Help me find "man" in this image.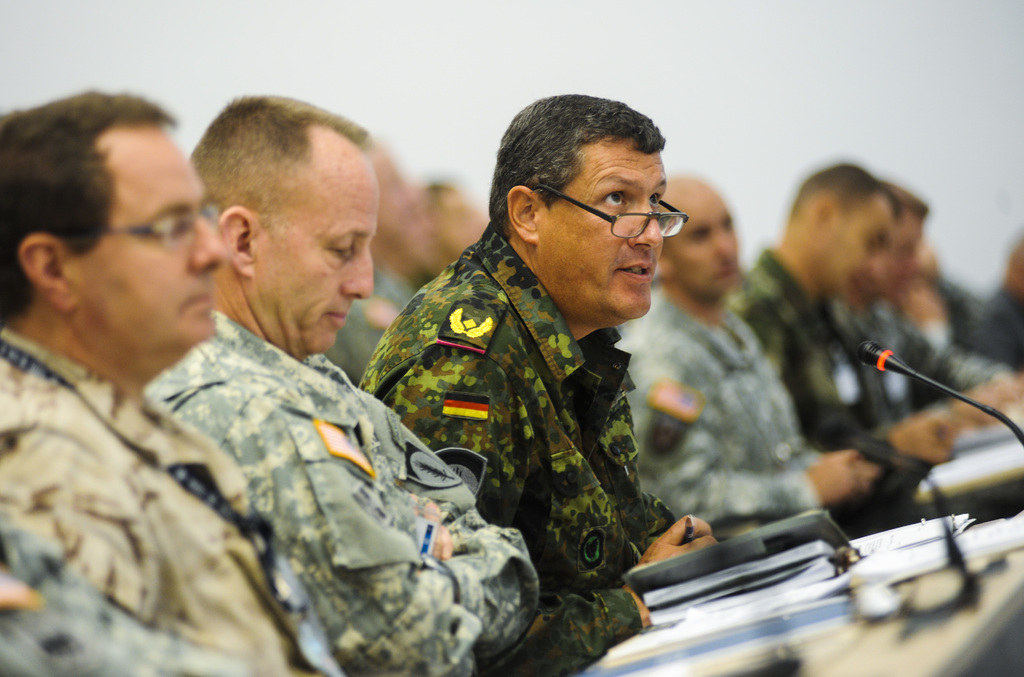
Found it: l=0, t=72, r=337, b=676.
